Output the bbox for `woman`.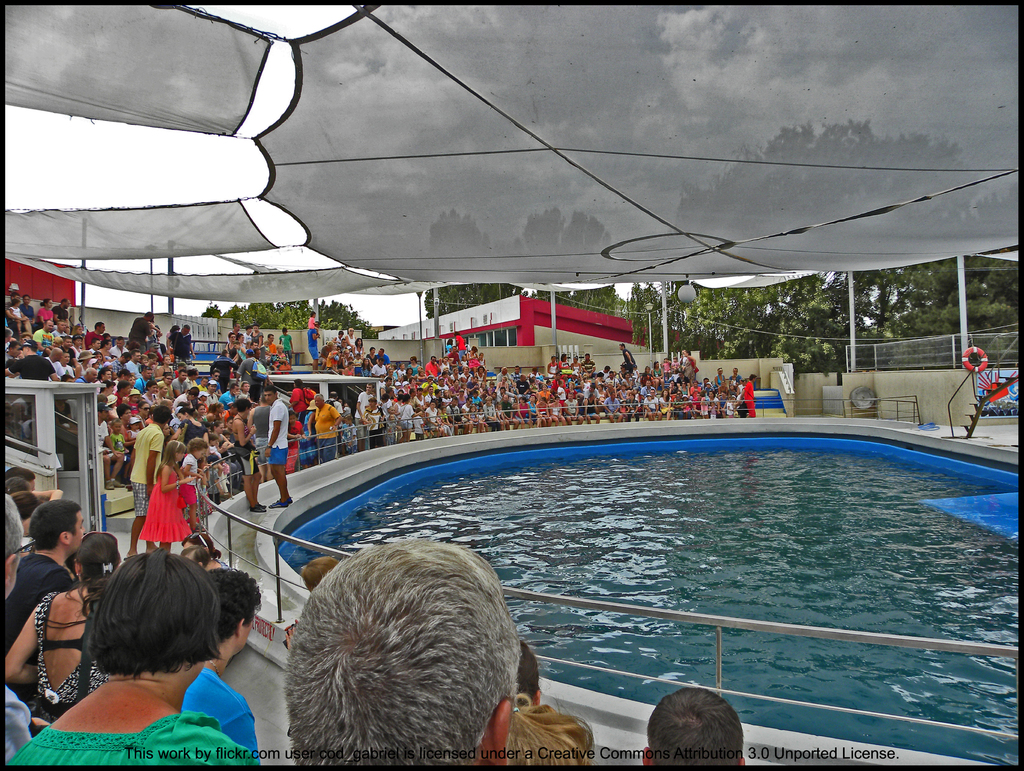
region(42, 336, 64, 355).
